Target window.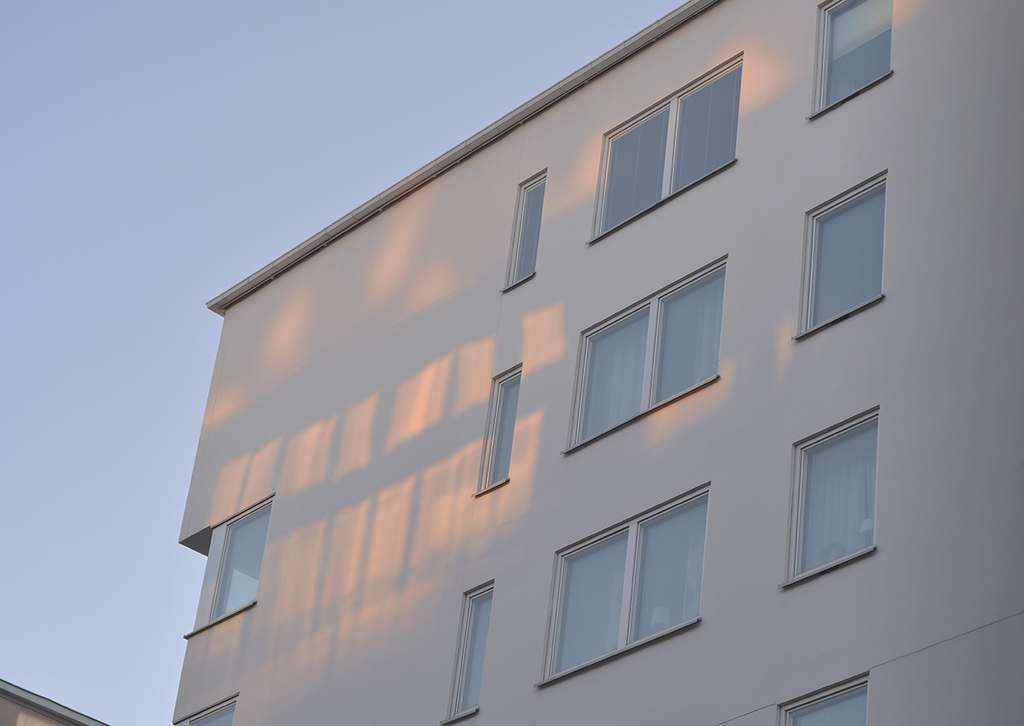
Target region: 187 692 238 724.
